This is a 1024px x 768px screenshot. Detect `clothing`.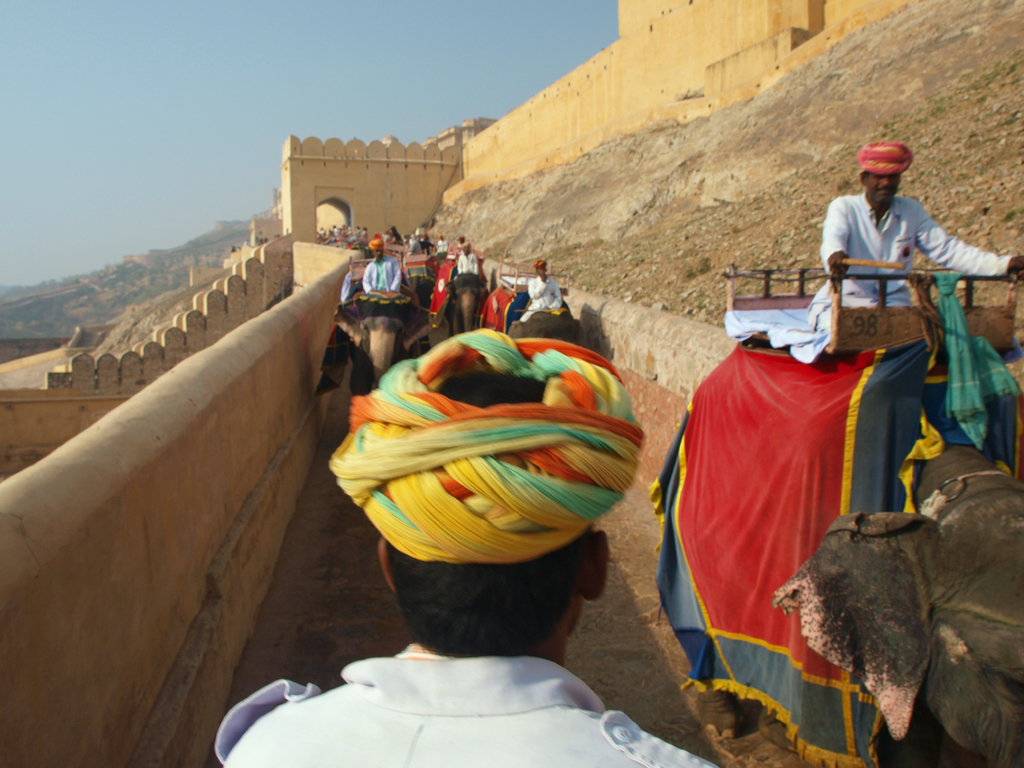
{"x1": 208, "y1": 650, "x2": 719, "y2": 767}.
